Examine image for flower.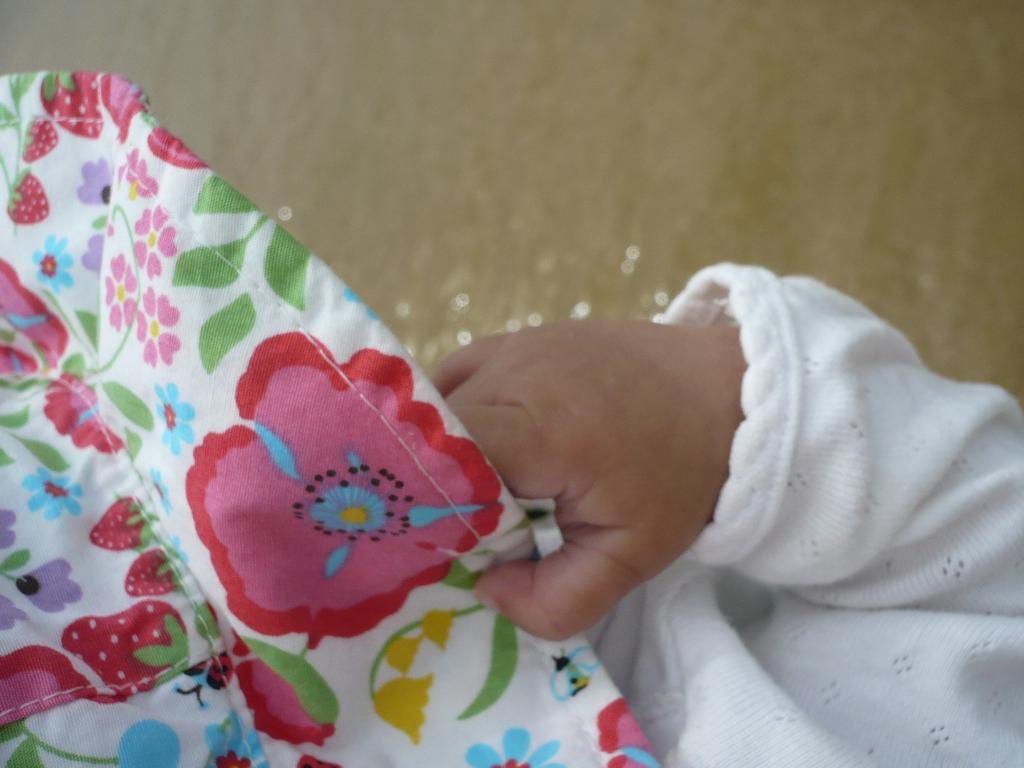
Examination result: {"x1": 202, "y1": 708, "x2": 268, "y2": 767}.
